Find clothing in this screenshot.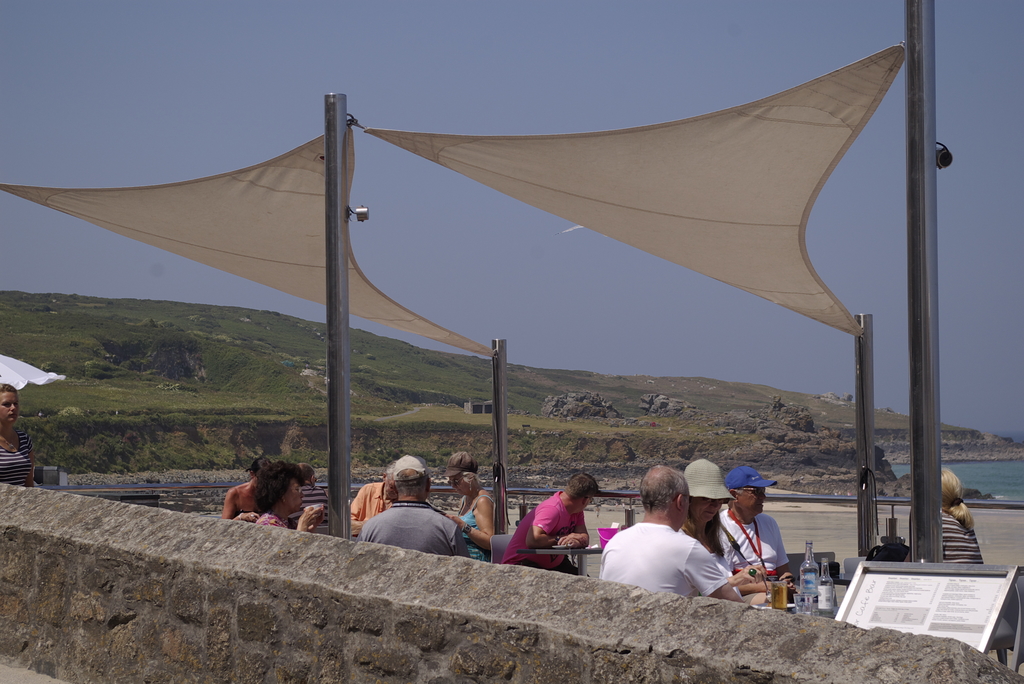
The bounding box for clothing is pyautogui.locateOnScreen(604, 517, 730, 602).
